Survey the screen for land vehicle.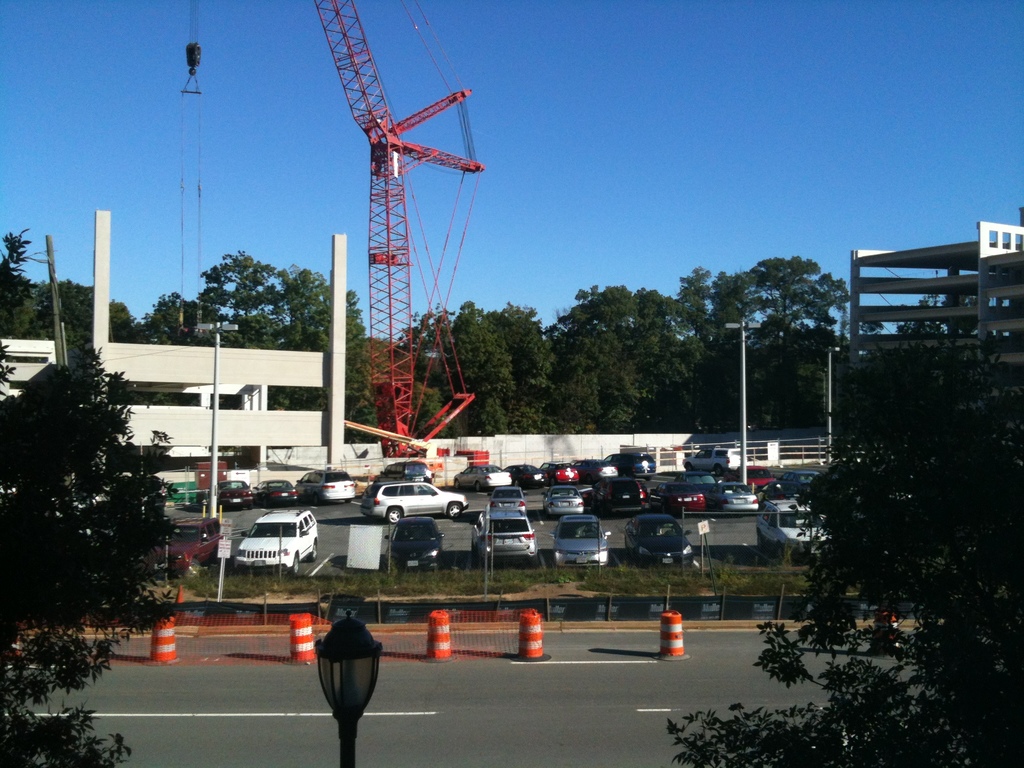
Survey found: <box>602,452,659,480</box>.
